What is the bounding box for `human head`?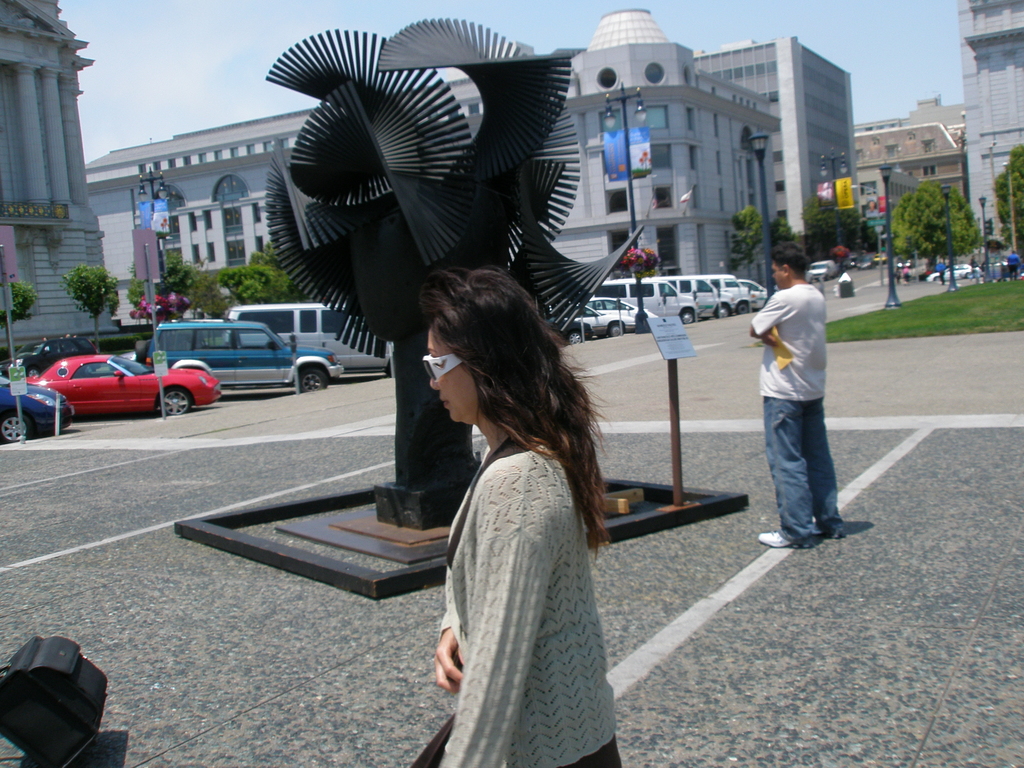
rect(772, 241, 810, 287).
